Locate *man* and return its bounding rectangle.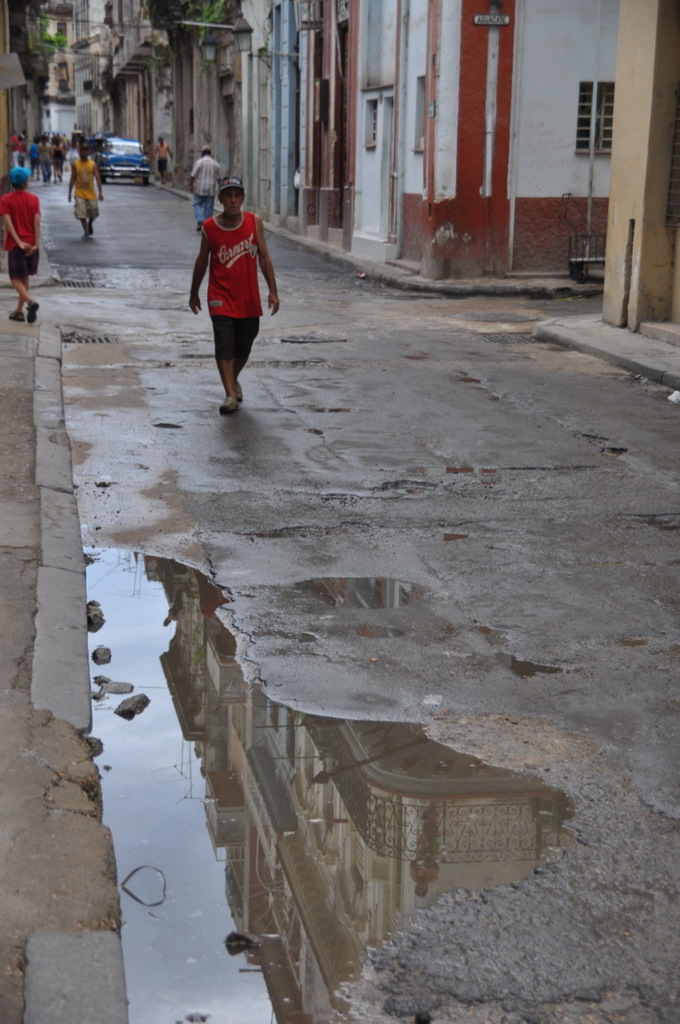
[192,145,222,230].
